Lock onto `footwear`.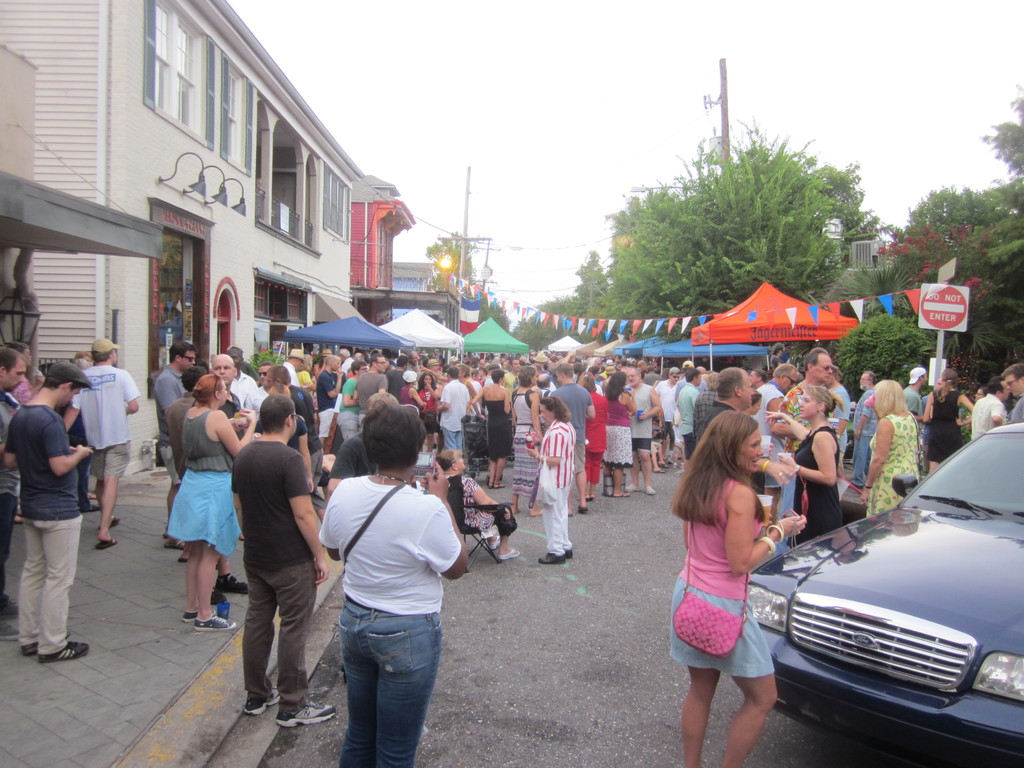
Locked: region(181, 607, 204, 621).
